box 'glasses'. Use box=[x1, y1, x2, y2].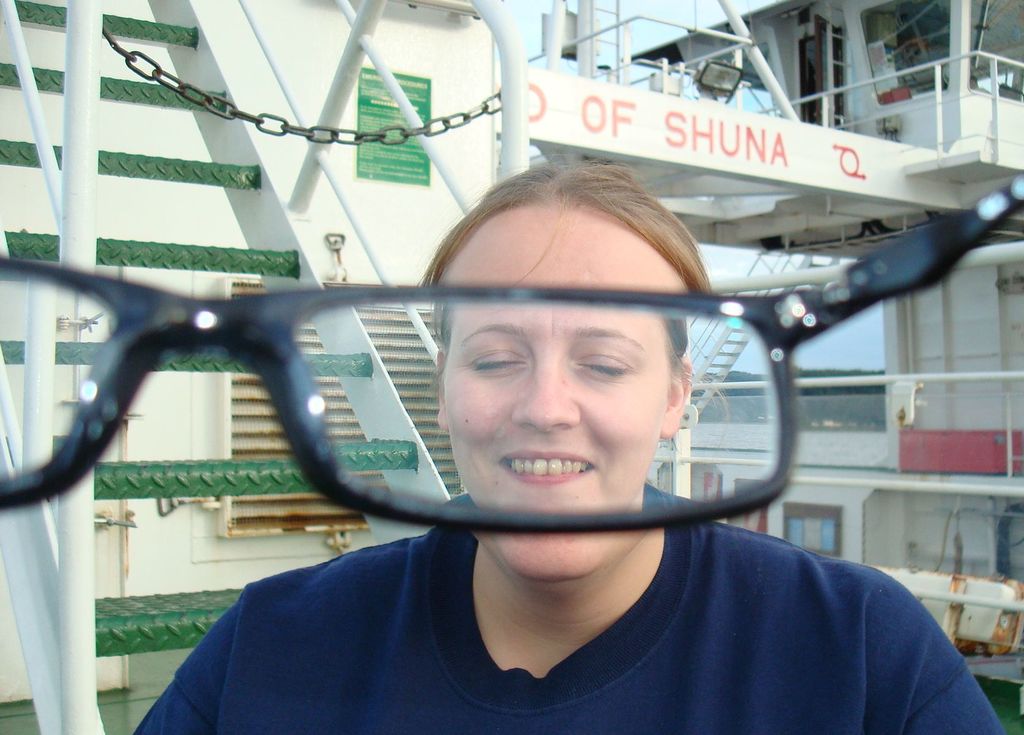
box=[0, 172, 1023, 534].
